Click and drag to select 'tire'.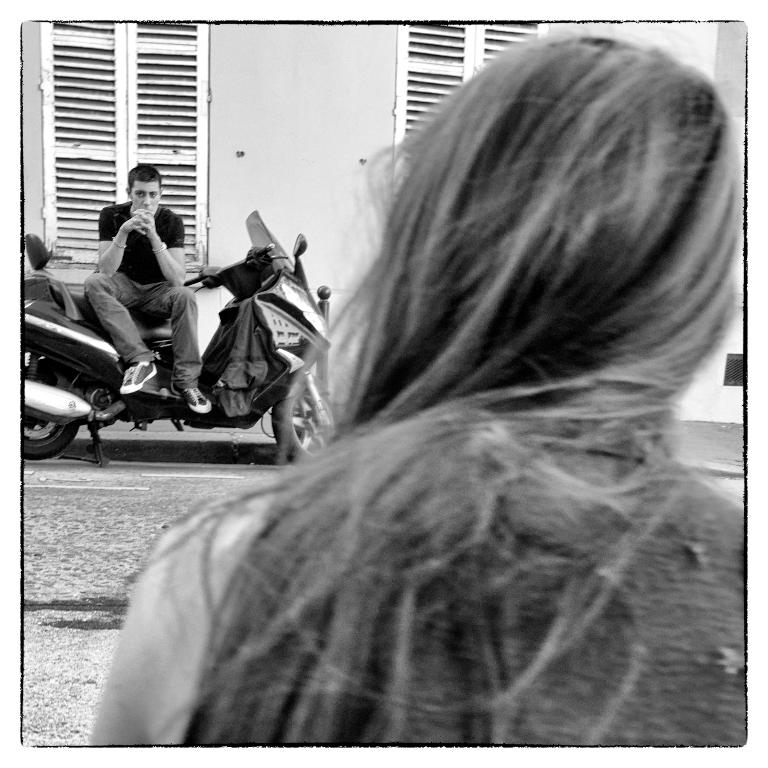
Selection: {"x1": 271, "y1": 373, "x2": 346, "y2": 443}.
